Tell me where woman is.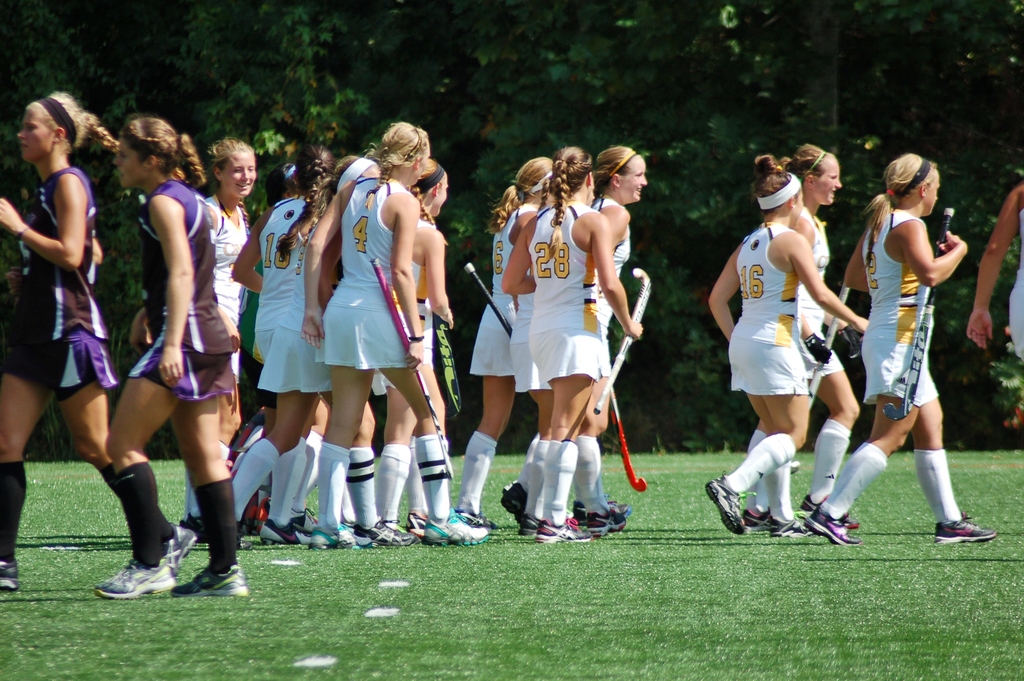
woman is at 263,152,381,545.
